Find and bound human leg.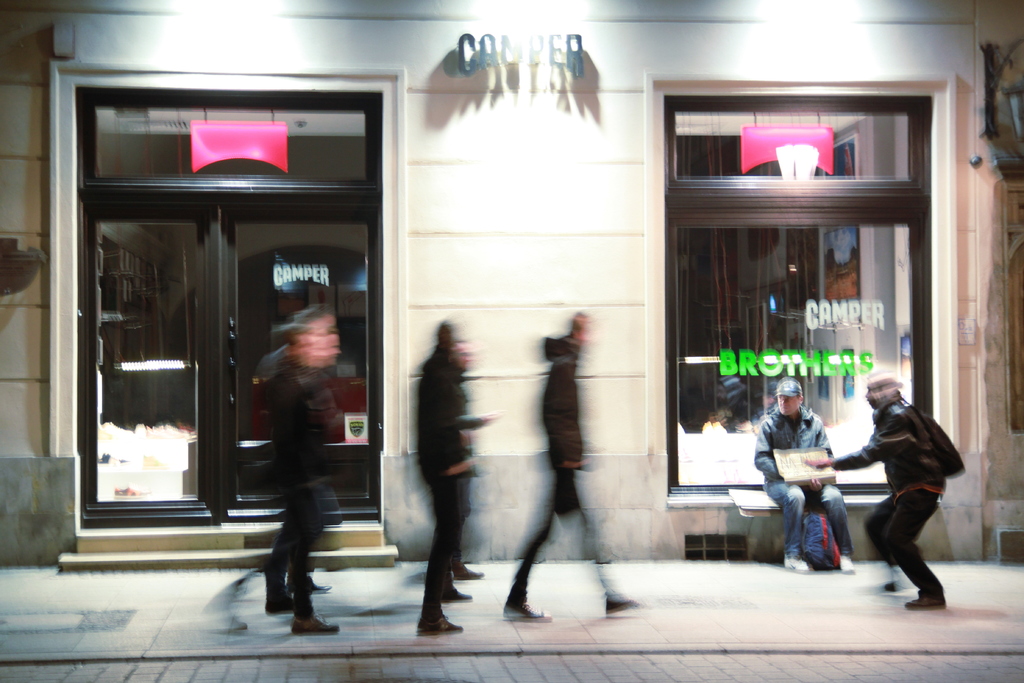
Bound: locate(565, 463, 635, 614).
